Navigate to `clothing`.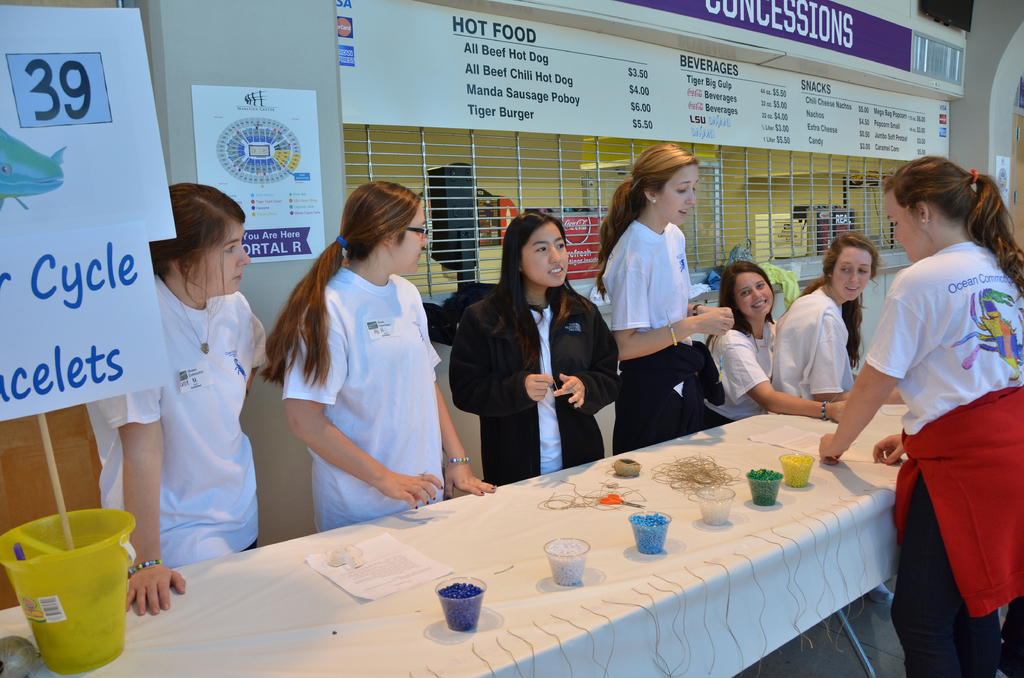
Navigation target: locate(769, 288, 847, 397).
